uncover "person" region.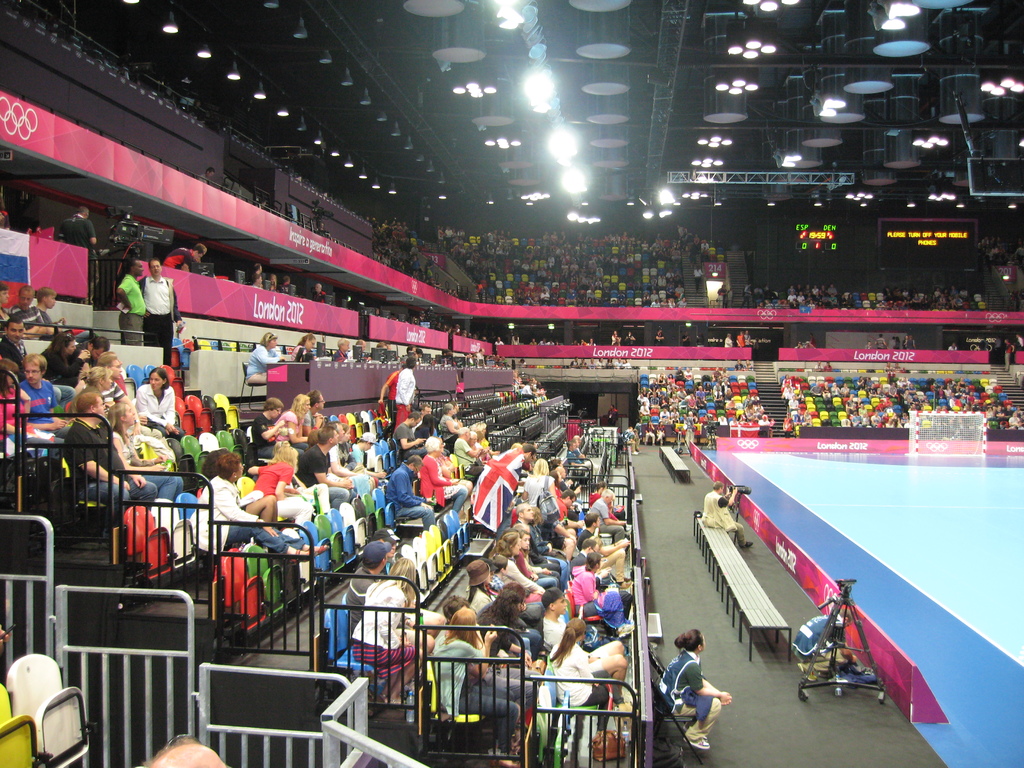
Uncovered: region(7, 285, 54, 336).
